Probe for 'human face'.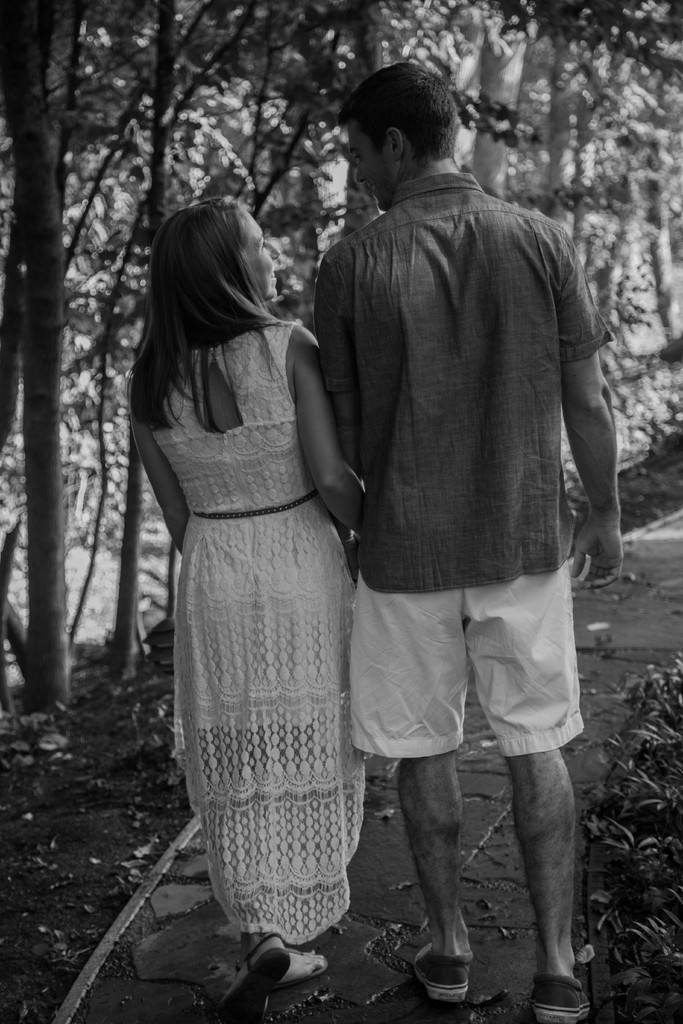
Probe result: select_region(239, 212, 281, 305).
